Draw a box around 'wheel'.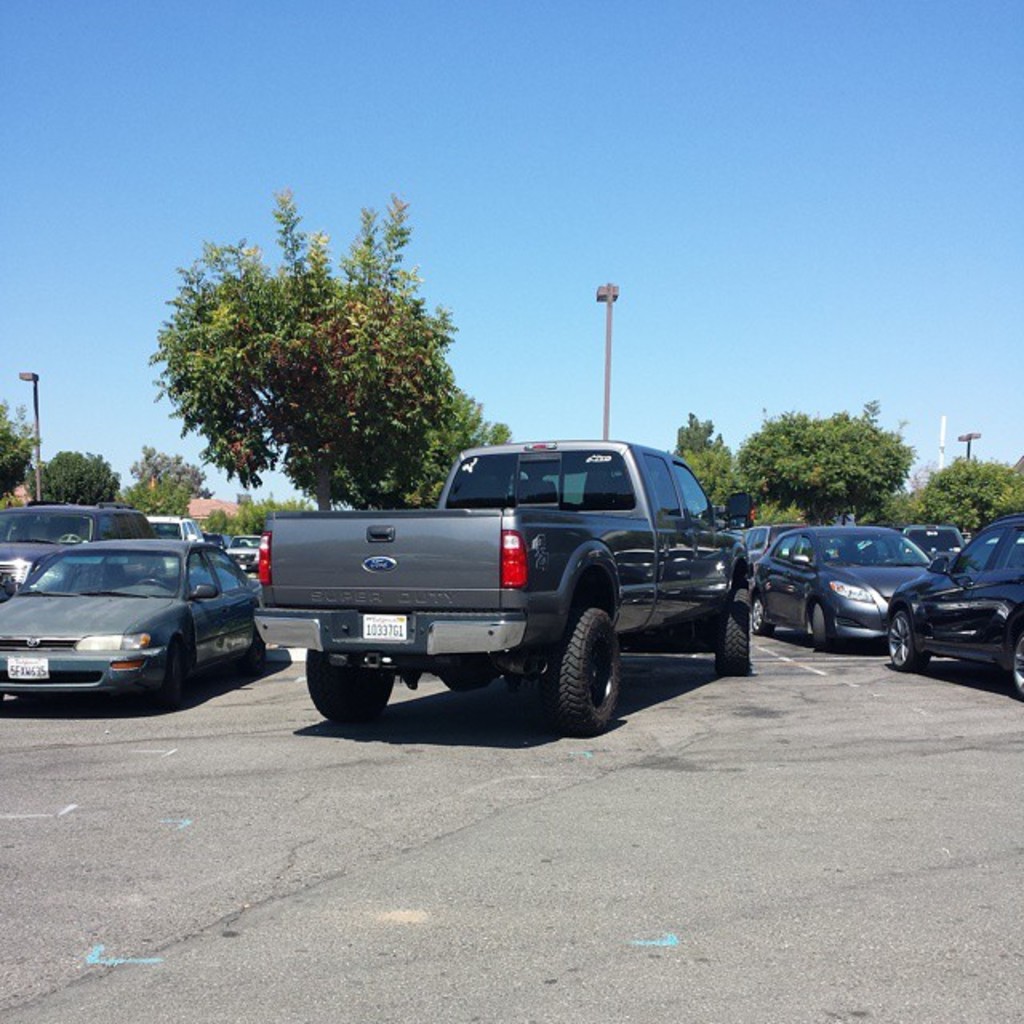
<region>538, 582, 630, 739</region>.
